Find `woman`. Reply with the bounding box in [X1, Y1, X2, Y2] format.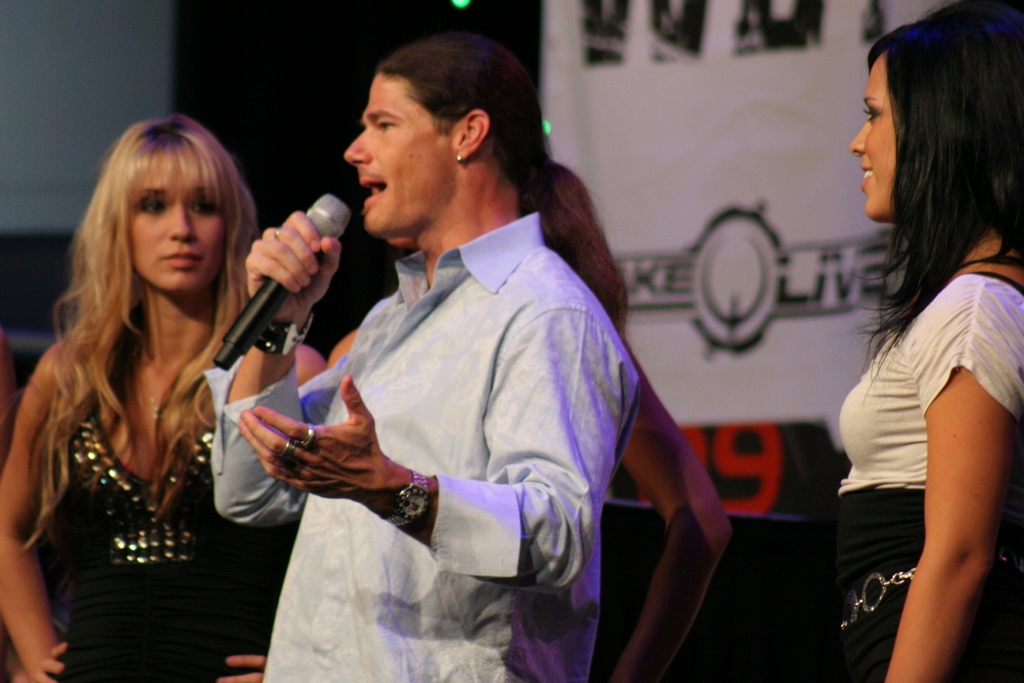
[0, 115, 330, 682].
